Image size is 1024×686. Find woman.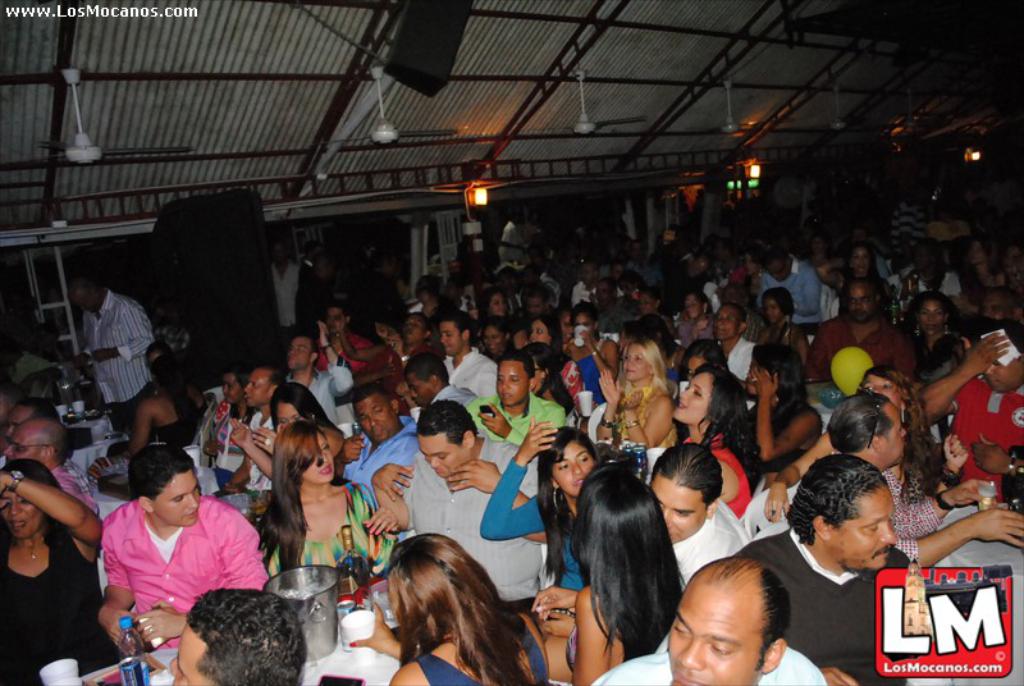
bbox=(347, 534, 531, 685).
